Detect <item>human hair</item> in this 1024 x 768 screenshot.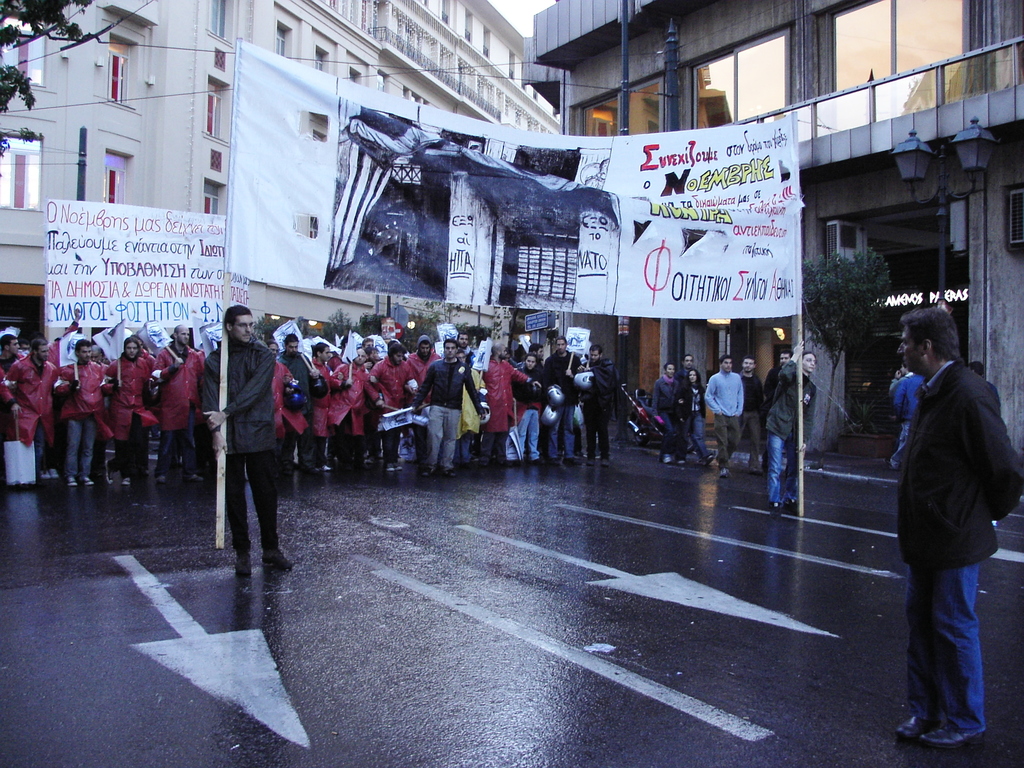
Detection: (312,342,328,357).
